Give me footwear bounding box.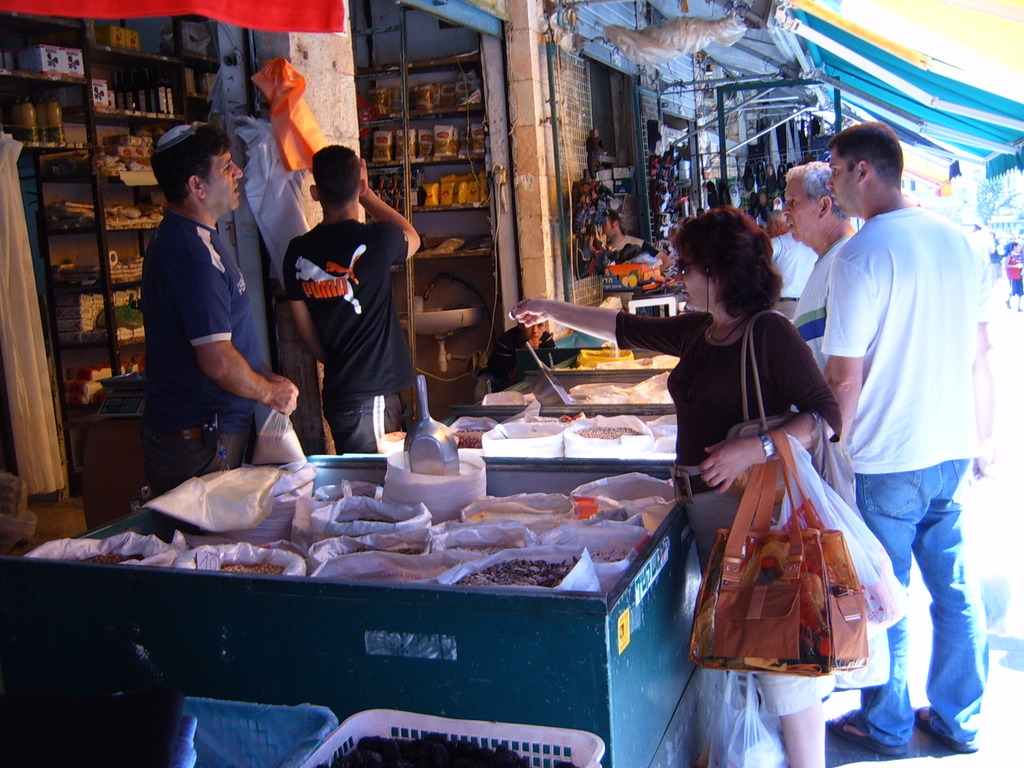
region(911, 704, 972, 755).
